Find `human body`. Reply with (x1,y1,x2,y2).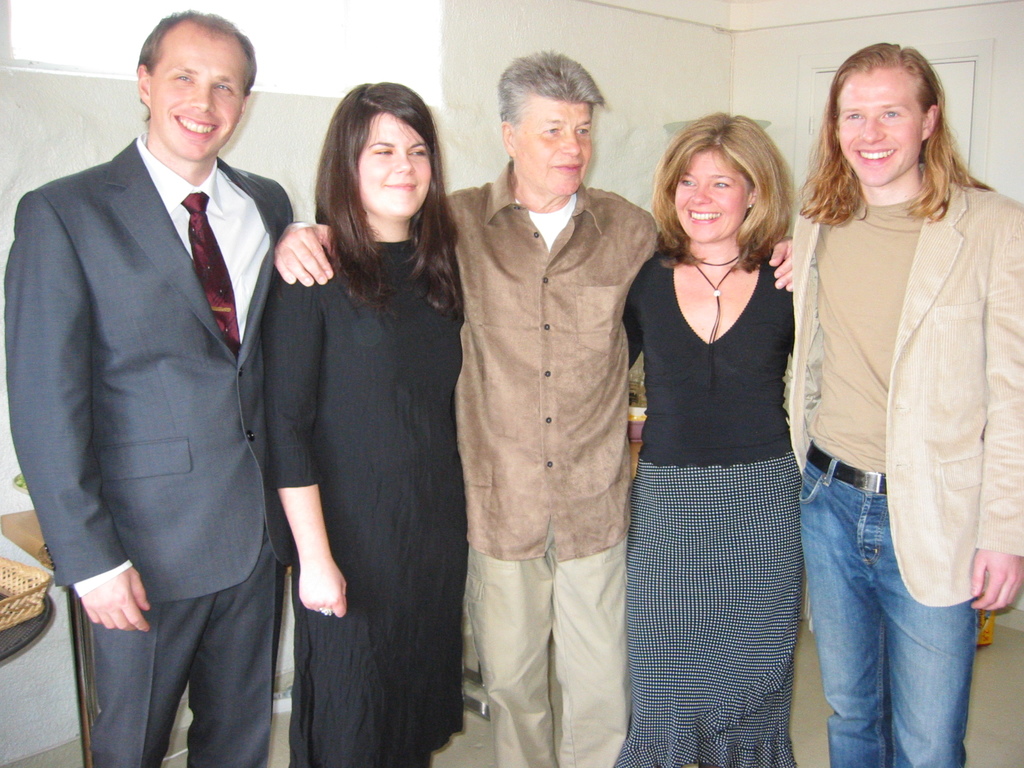
(777,55,982,737).
